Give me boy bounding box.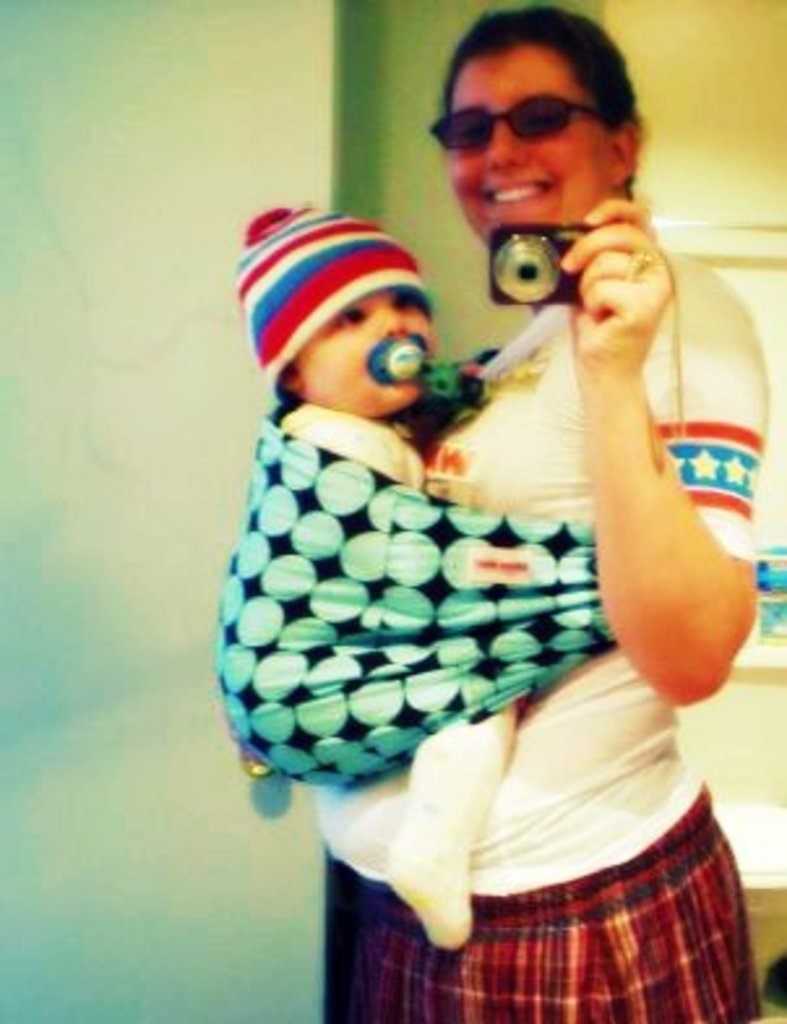
(x1=216, y1=206, x2=534, y2=946).
